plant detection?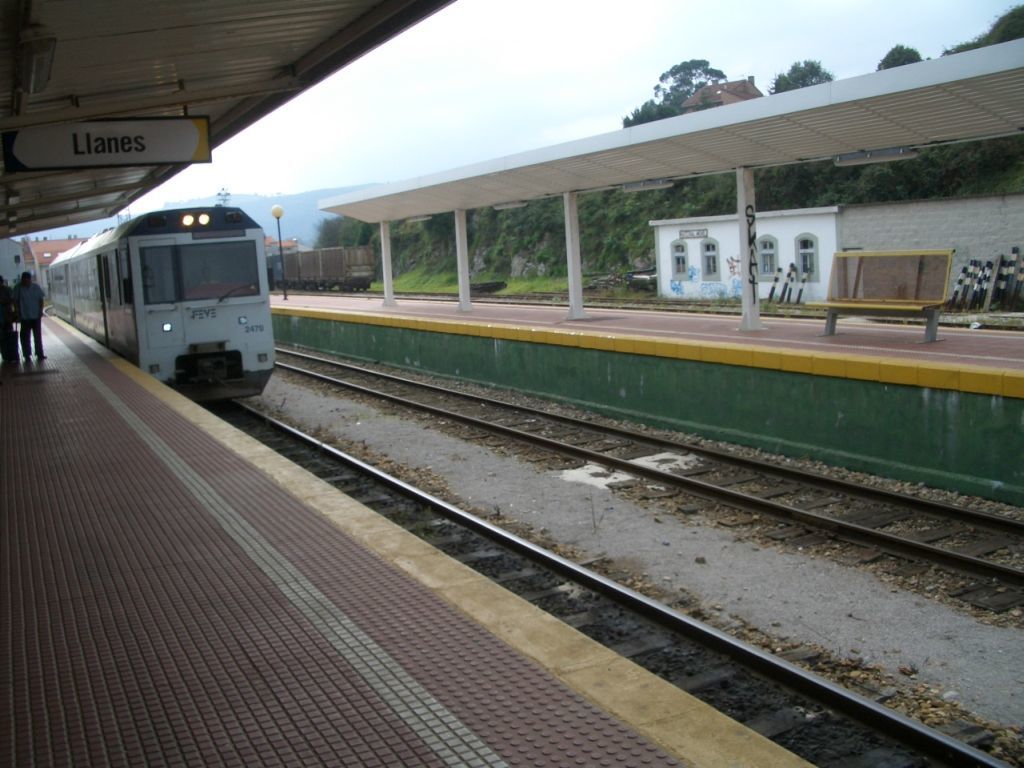
pyautogui.locateOnScreen(755, 285, 837, 319)
